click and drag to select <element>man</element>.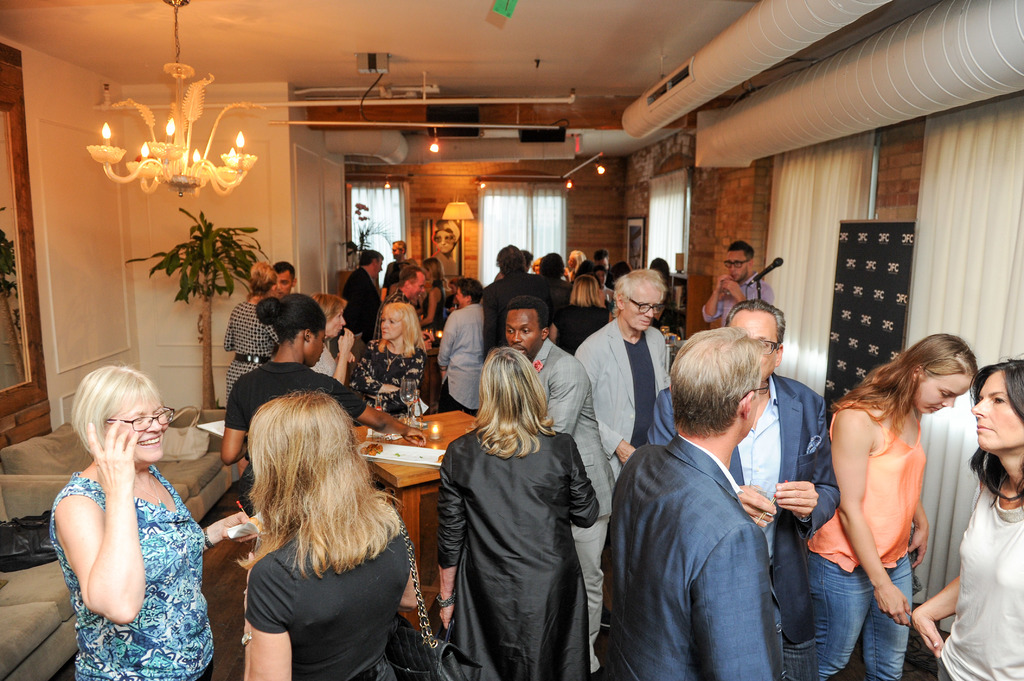
Selection: crop(271, 260, 296, 294).
